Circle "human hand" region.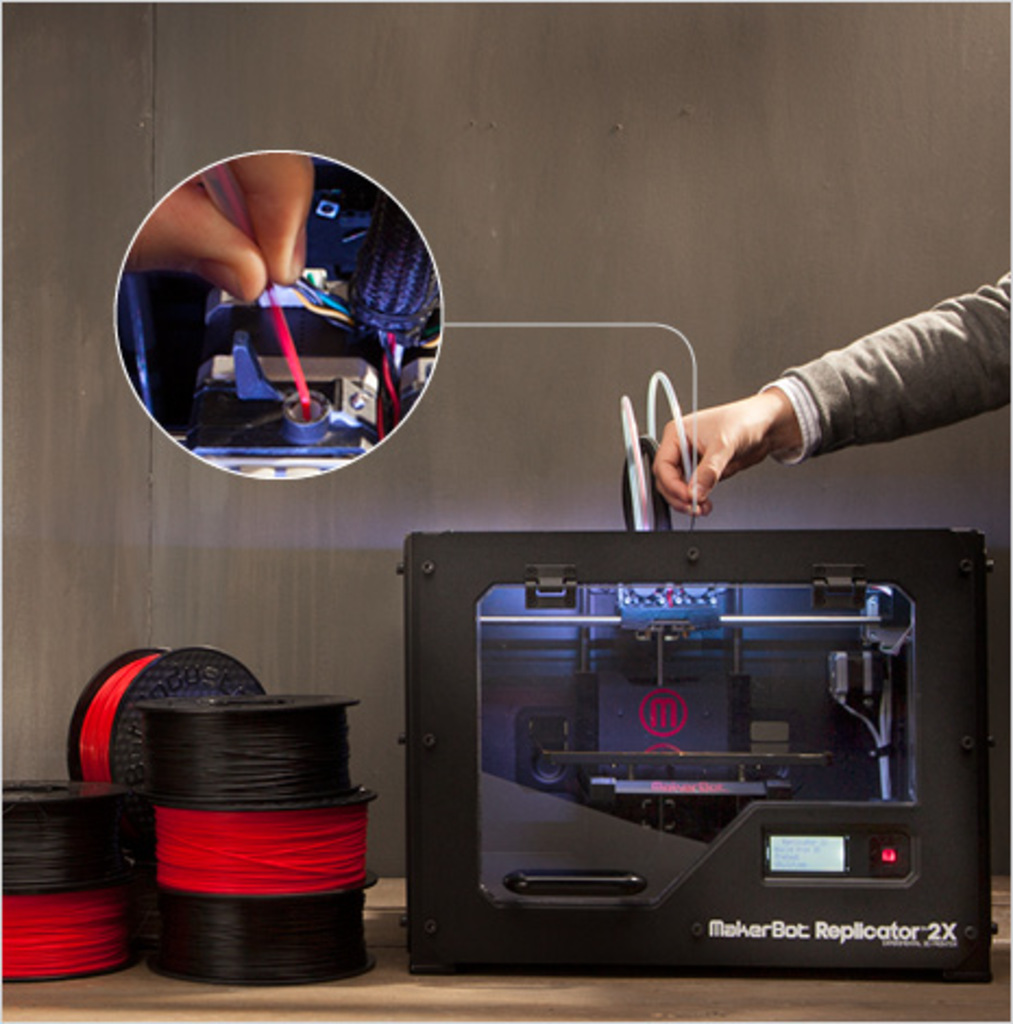
Region: BBox(660, 364, 830, 497).
